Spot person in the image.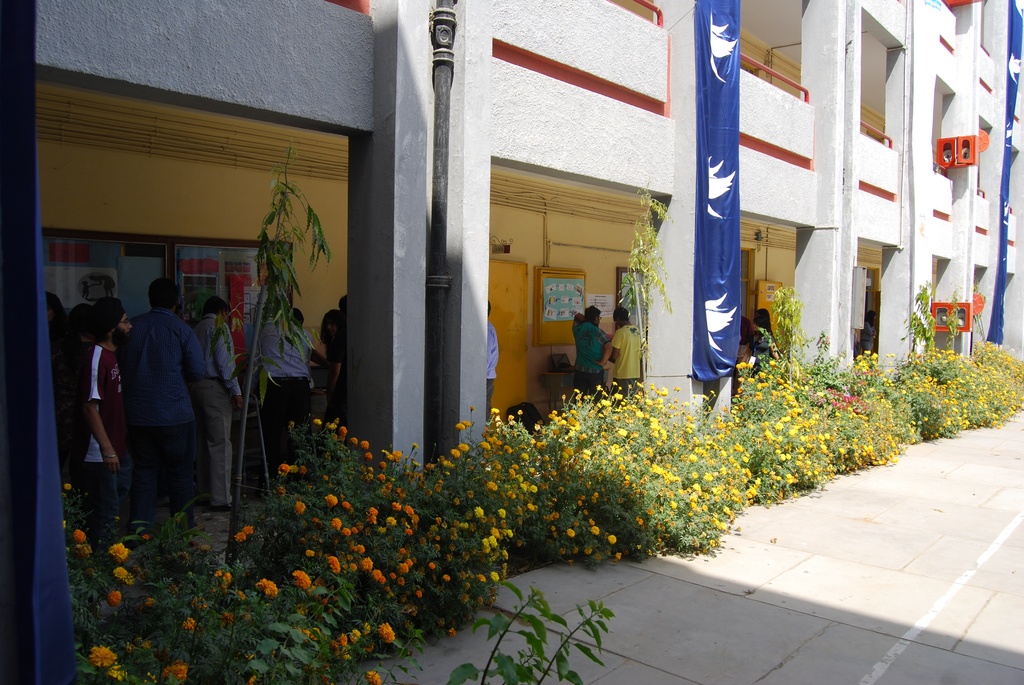
person found at {"left": 180, "top": 295, "right": 244, "bottom": 510}.
